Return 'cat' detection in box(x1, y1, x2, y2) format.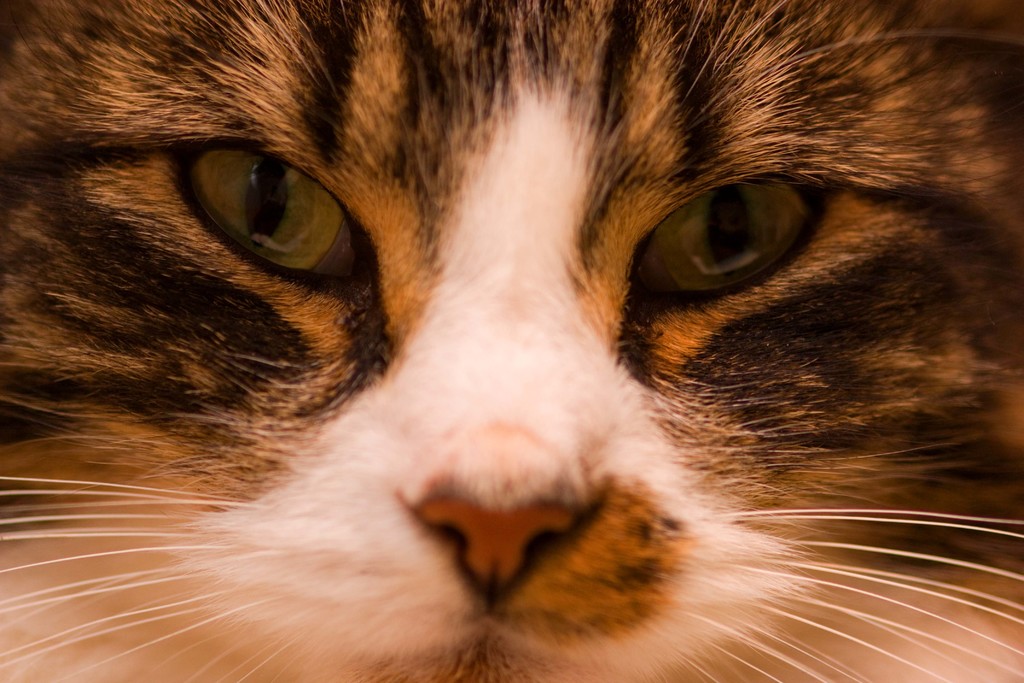
box(0, 0, 1023, 682).
